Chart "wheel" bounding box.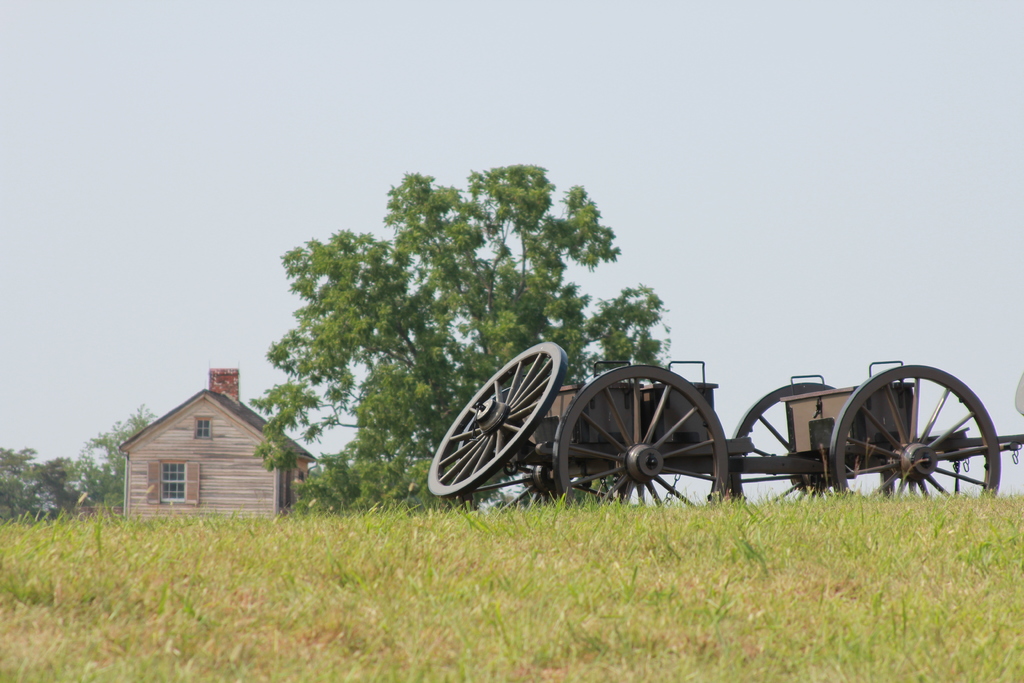
Charted: [832,364,1013,514].
